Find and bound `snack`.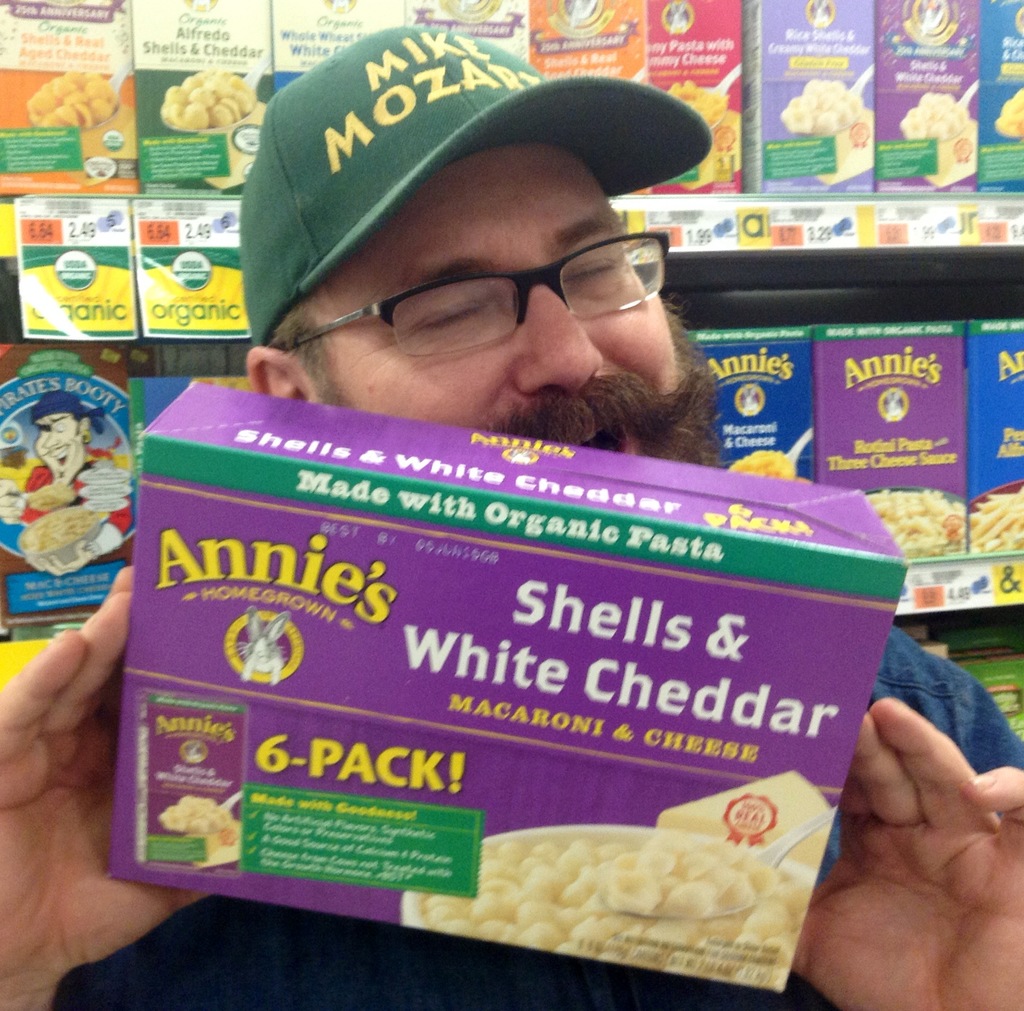
Bound: {"x1": 675, "y1": 82, "x2": 743, "y2": 194}.
